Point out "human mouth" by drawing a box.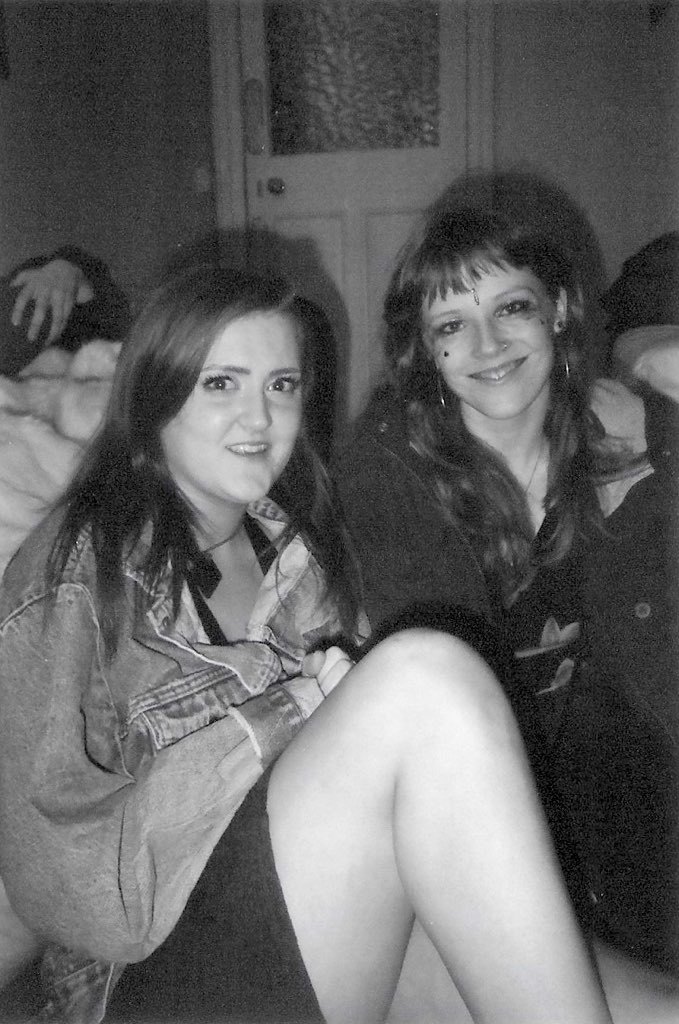
bbox=(222, 437, 275, 460).
